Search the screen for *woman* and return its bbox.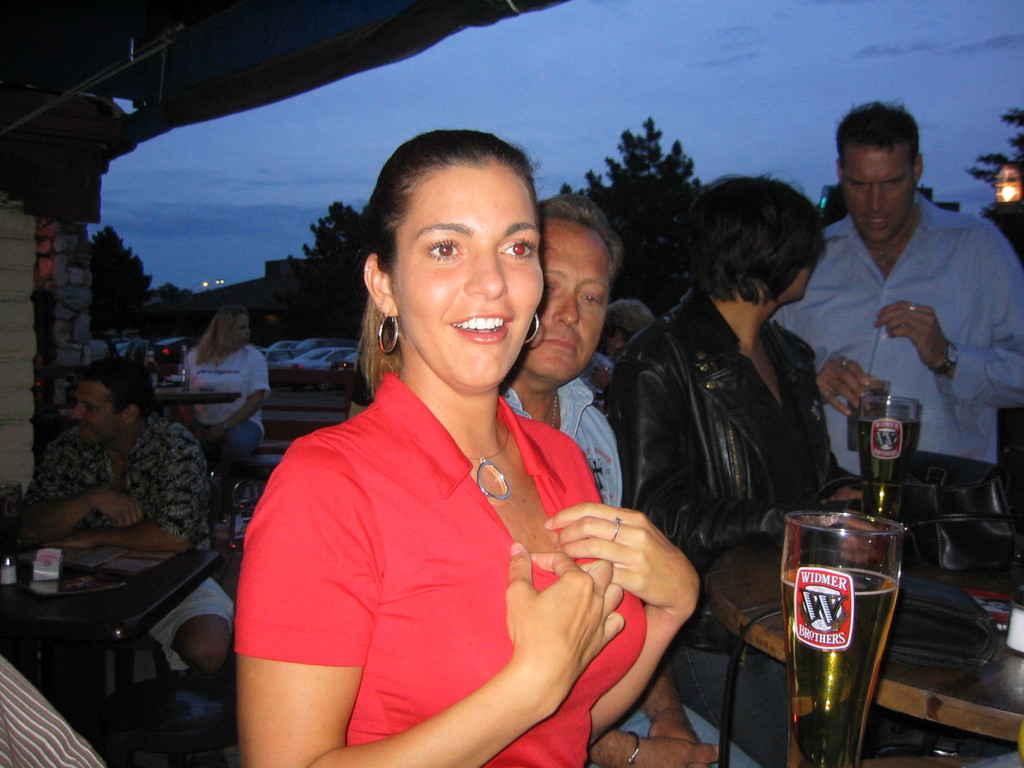
Found: bbox(598, 170, 887, 767).
